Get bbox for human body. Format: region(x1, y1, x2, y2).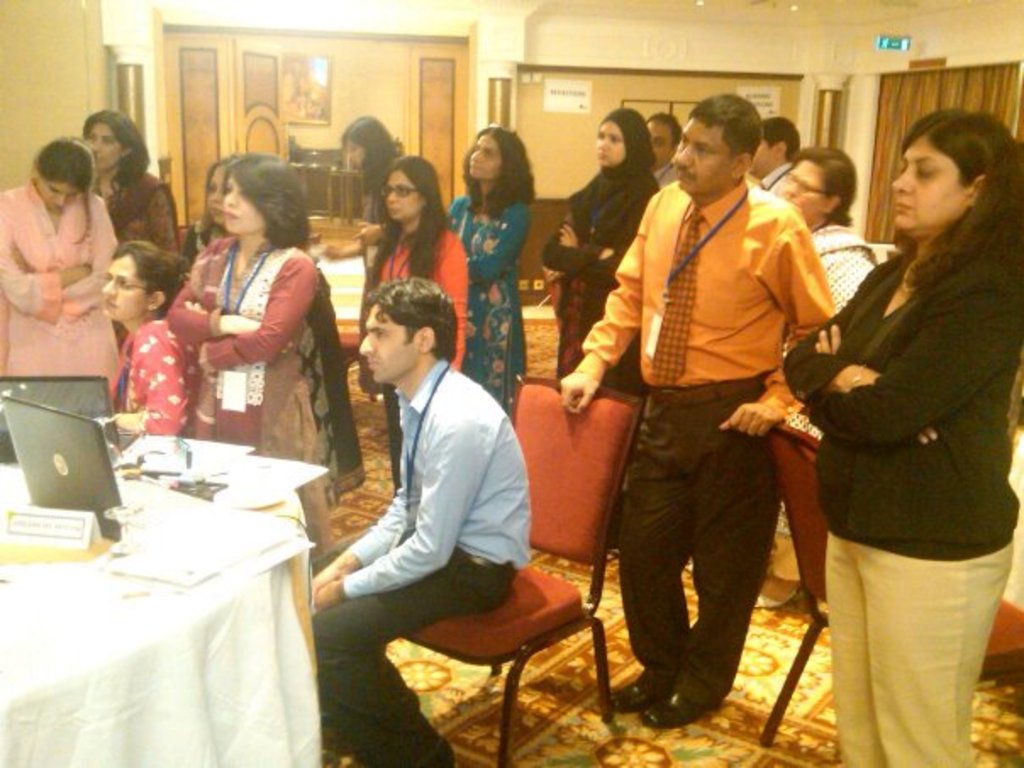
region(766, 220, 887, 617).
